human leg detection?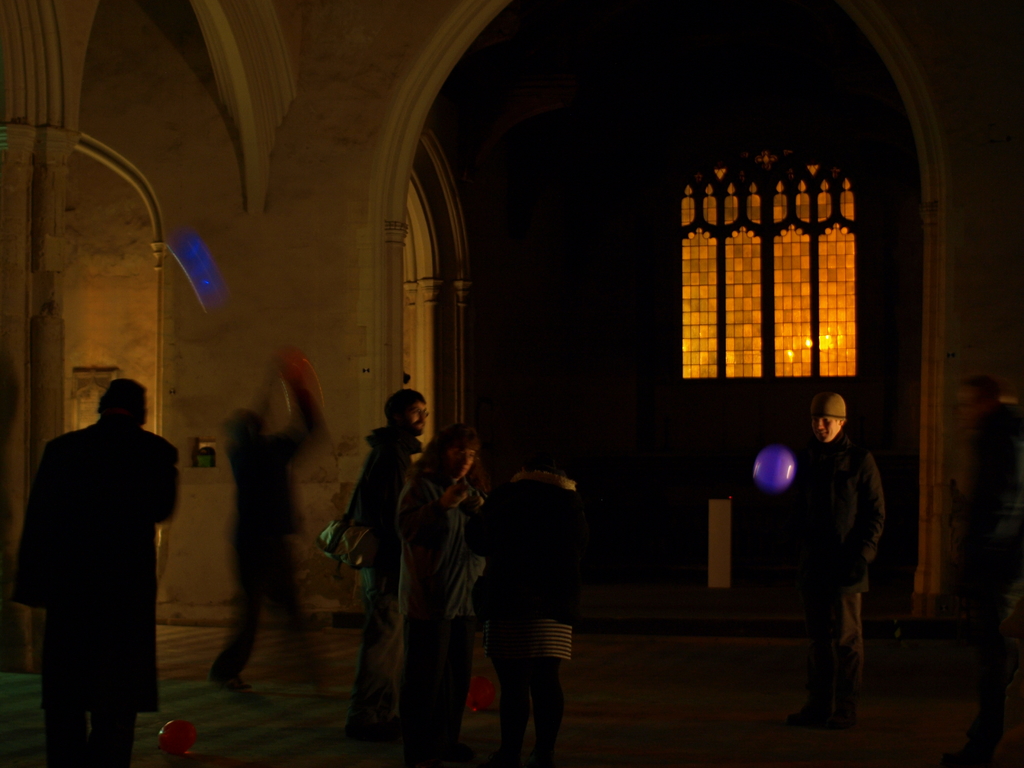
<box>497,648,564,758</box>
